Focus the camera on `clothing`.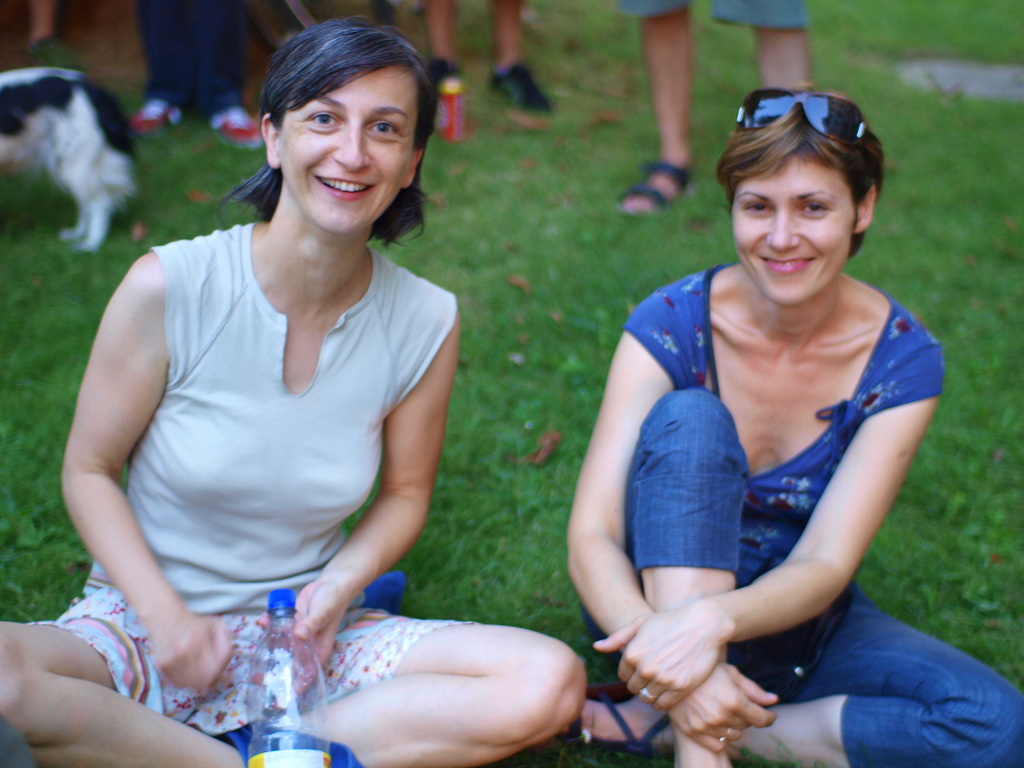
Focus region: [left=25, top=225, right=477, bottom=741].
